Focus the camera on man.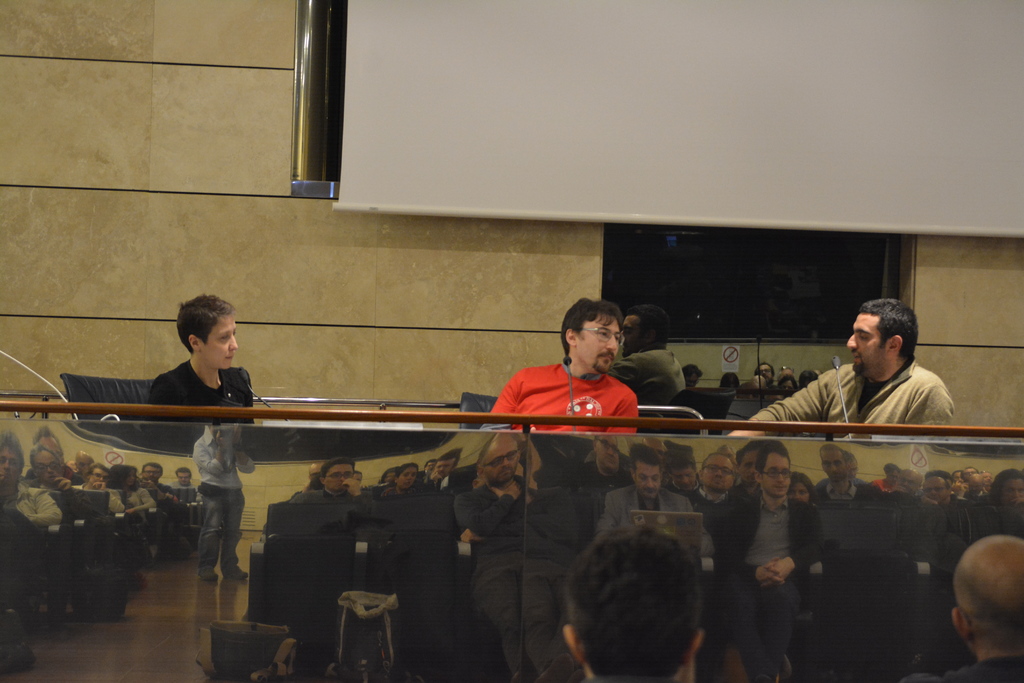
Focus region: [x1=777, y1=373, x2=794, y2=391].
